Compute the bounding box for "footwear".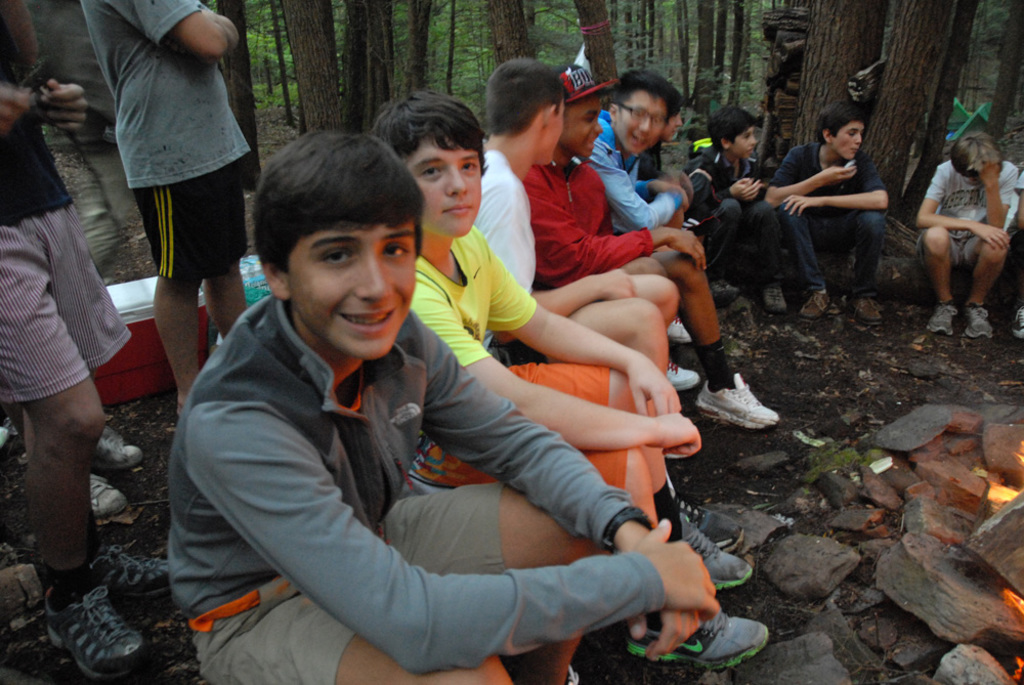
(965, 305, 990, 341).
